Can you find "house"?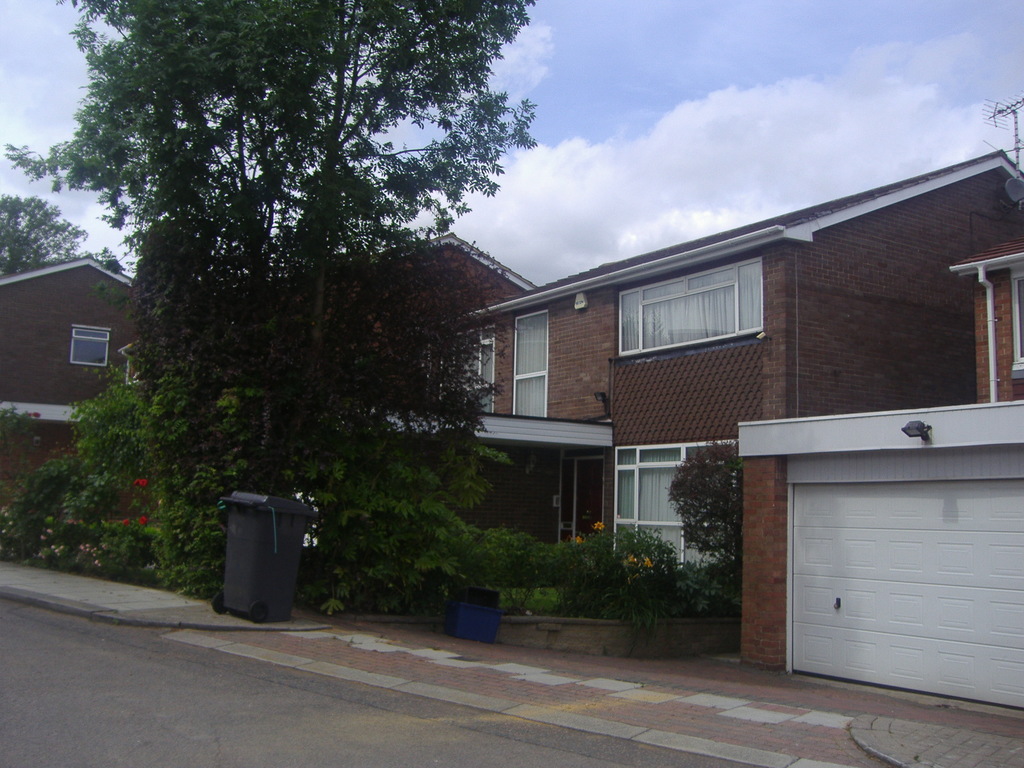
Yes, bounding box: region(717, 403, 1016, 699).
